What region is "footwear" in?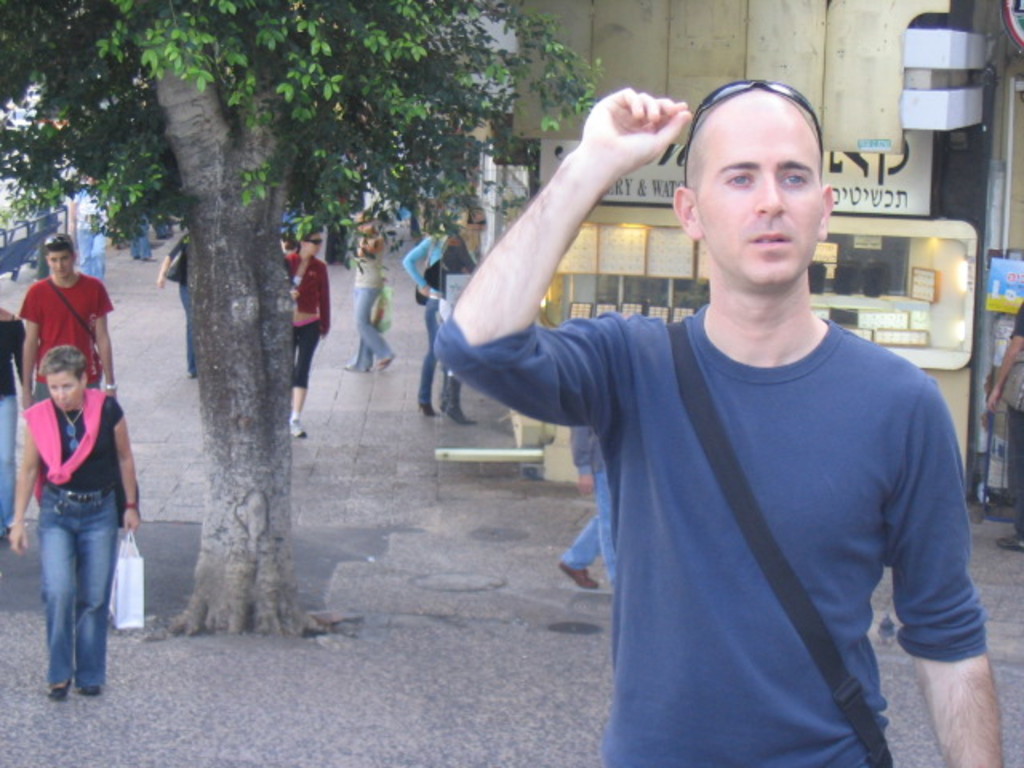
x1=997, y1=533, x2=1022, y2=552.
